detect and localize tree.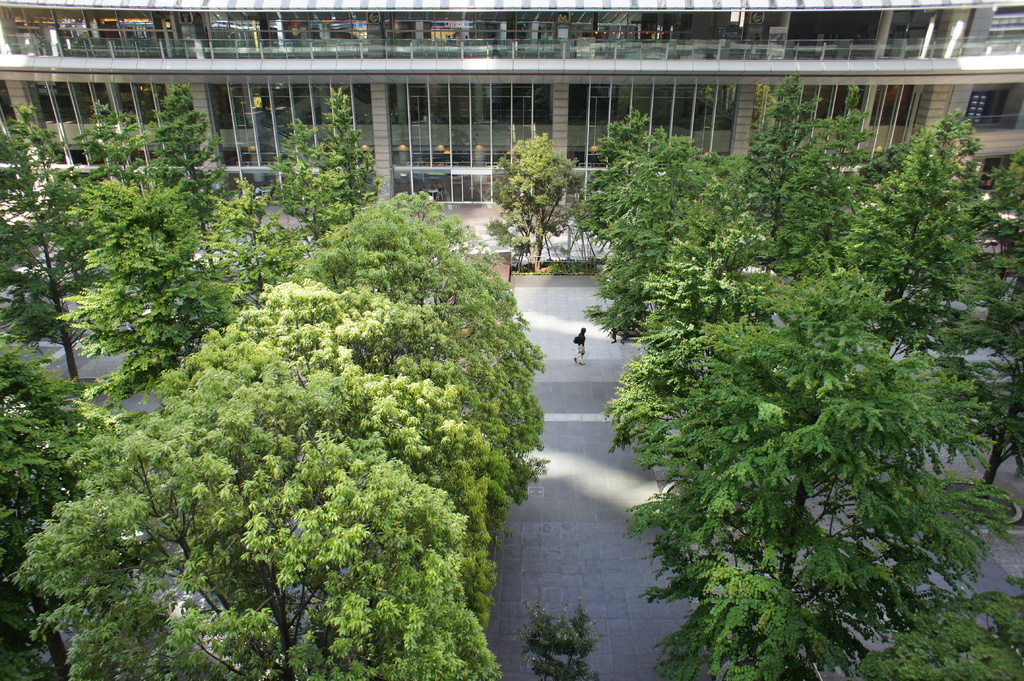
Localized at crop(588, 92, 698, 266).
